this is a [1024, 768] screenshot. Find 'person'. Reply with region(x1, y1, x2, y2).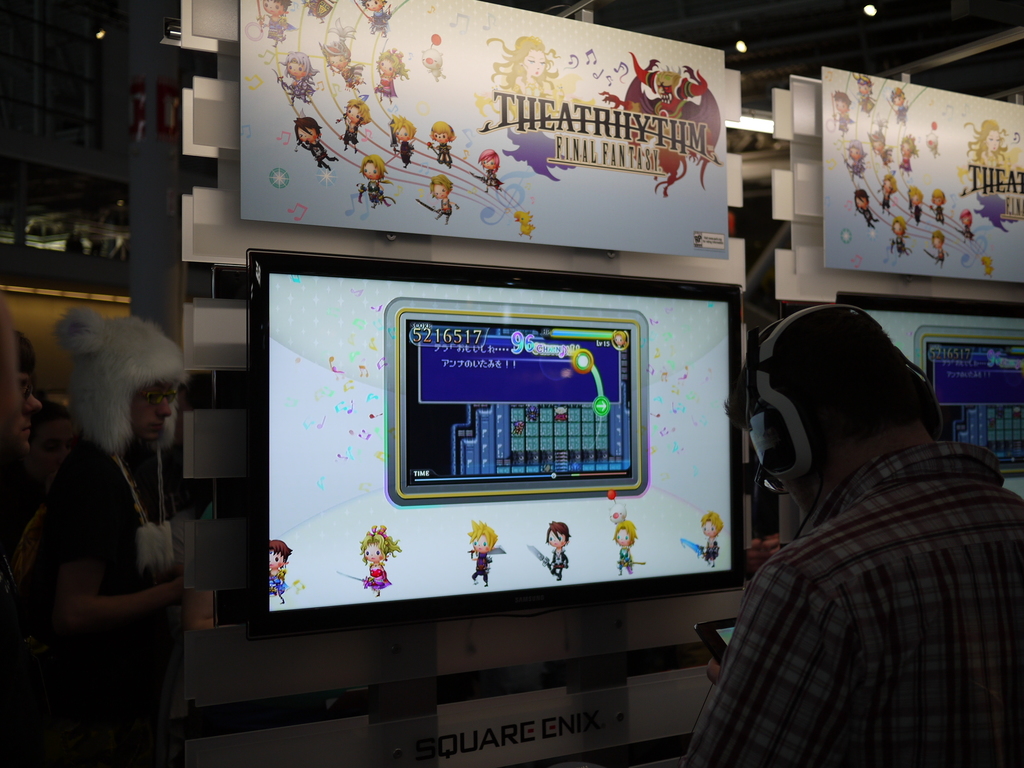
region(422, 120, 457, 164).
